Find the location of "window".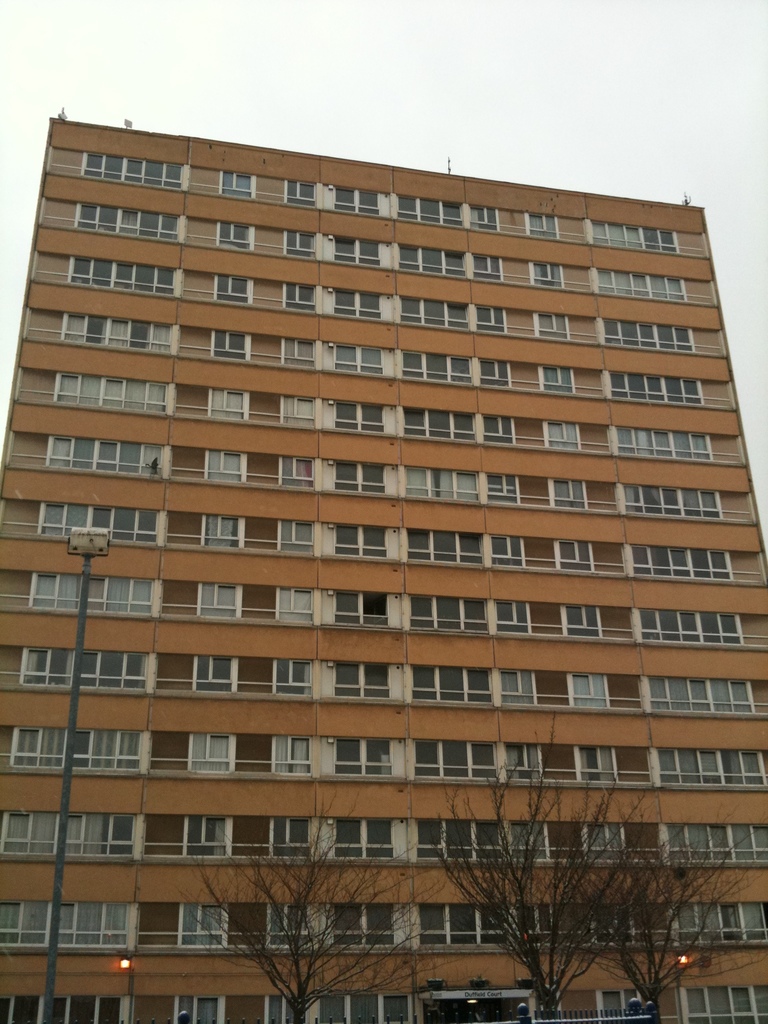
Location: locate(403, 299, 468, 330).
